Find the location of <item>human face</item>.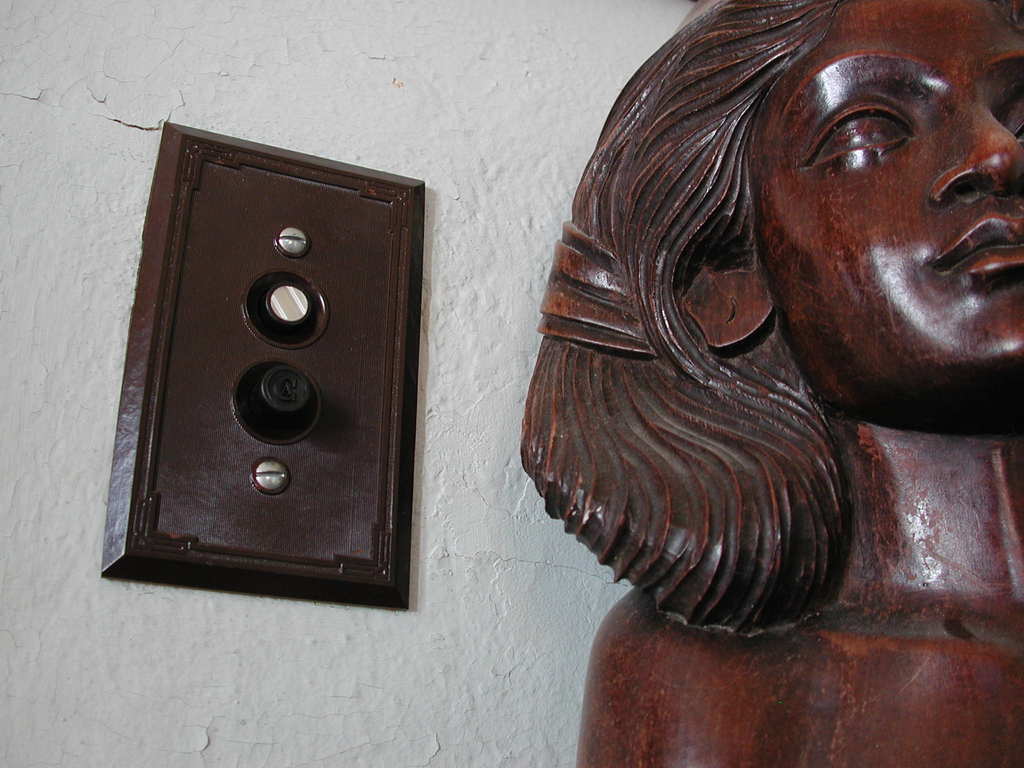
Location: box(742, 0, 1023, 434).
